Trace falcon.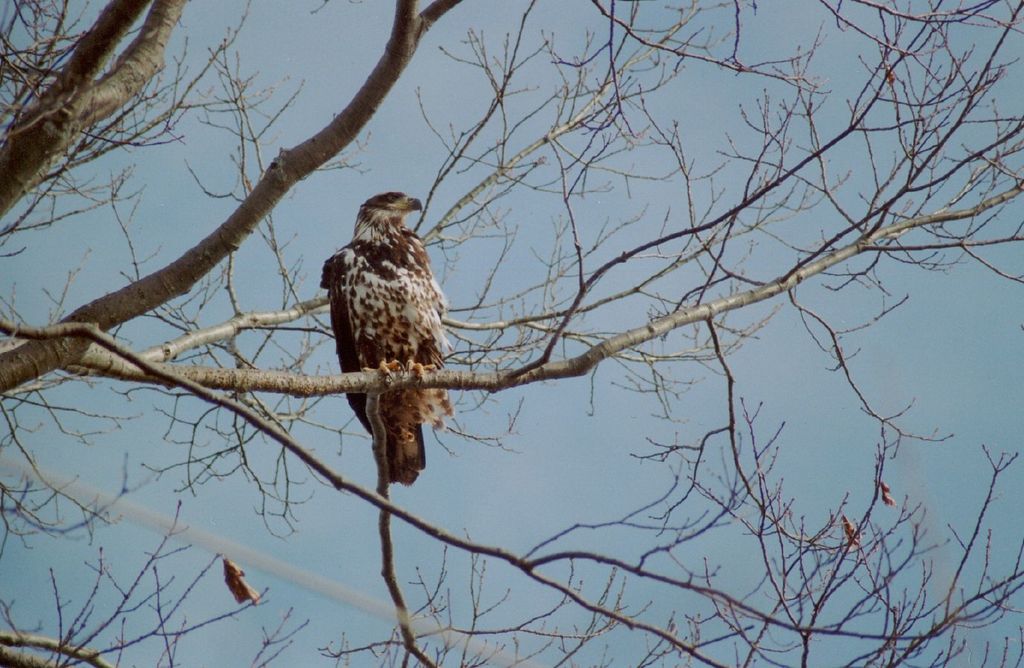
Traced to (317,179,463,504).
